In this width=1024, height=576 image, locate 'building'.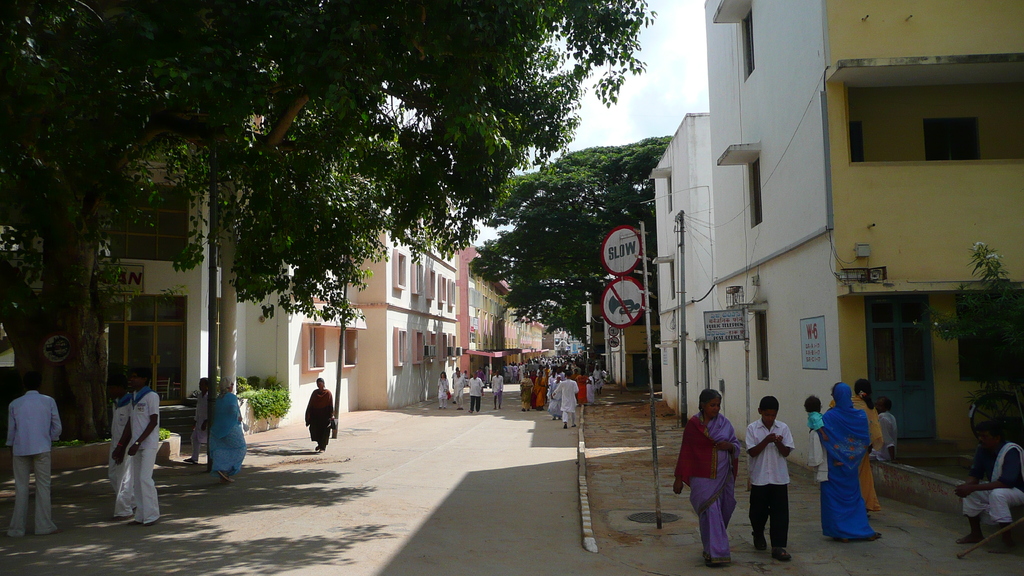
Bounding box: box(643, 0, 1023, 520).
